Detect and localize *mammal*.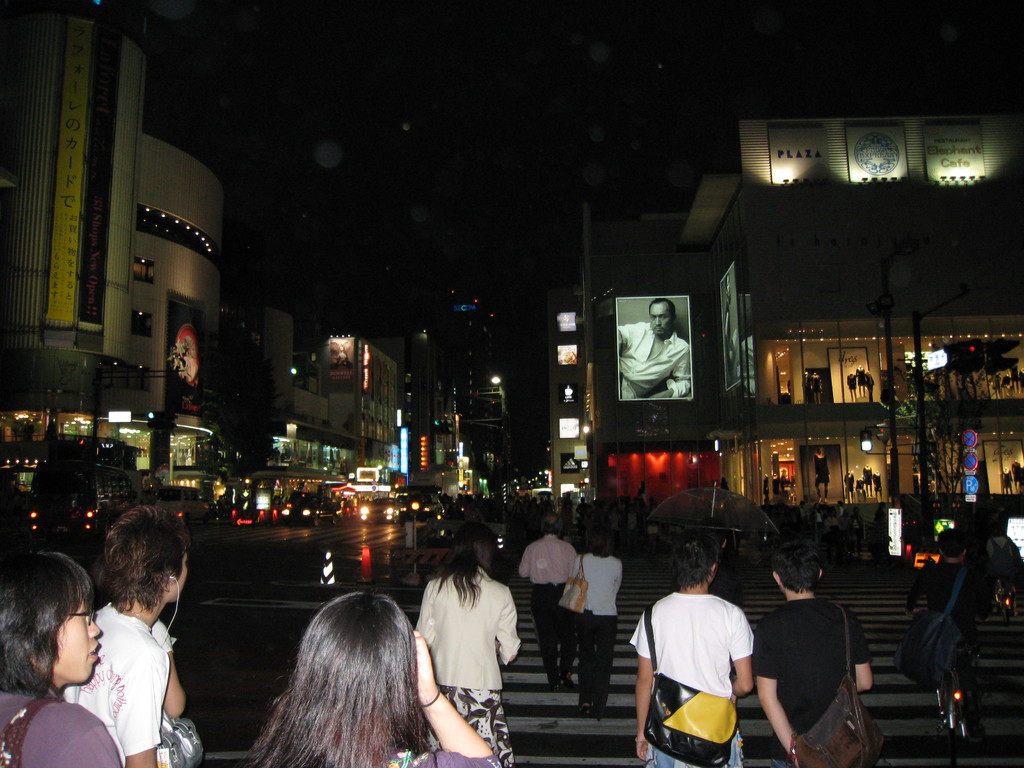
Localized at <box>571,520,621,721</box>.
